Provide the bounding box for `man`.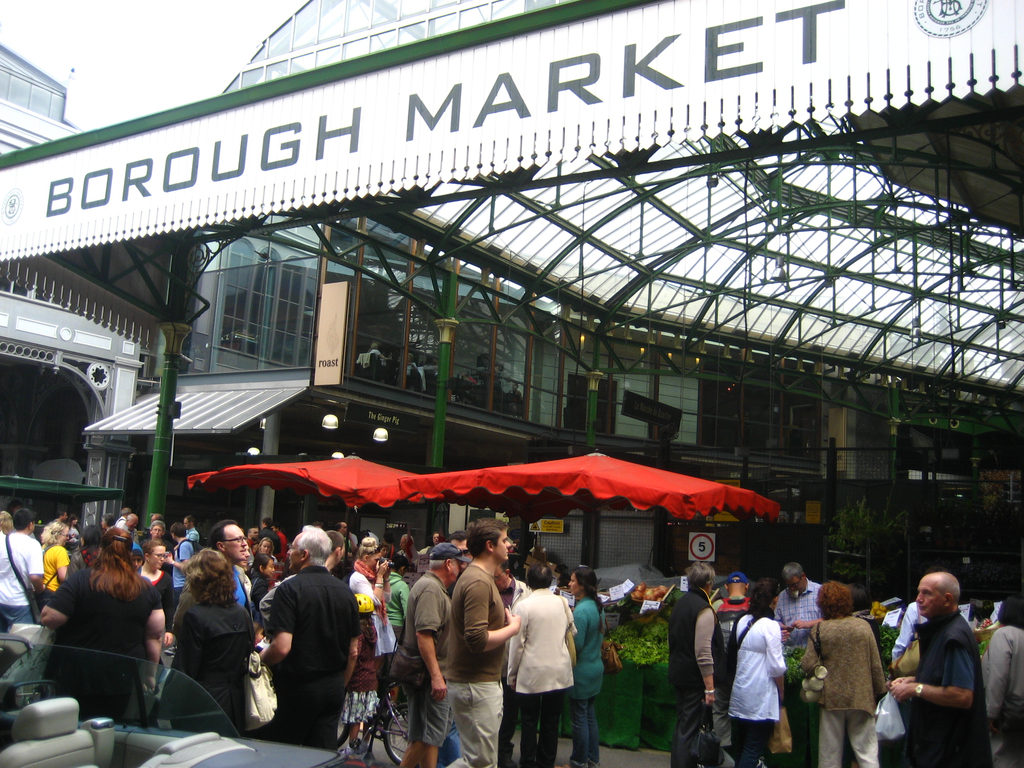
select_region(124, 510, 138, 543).
